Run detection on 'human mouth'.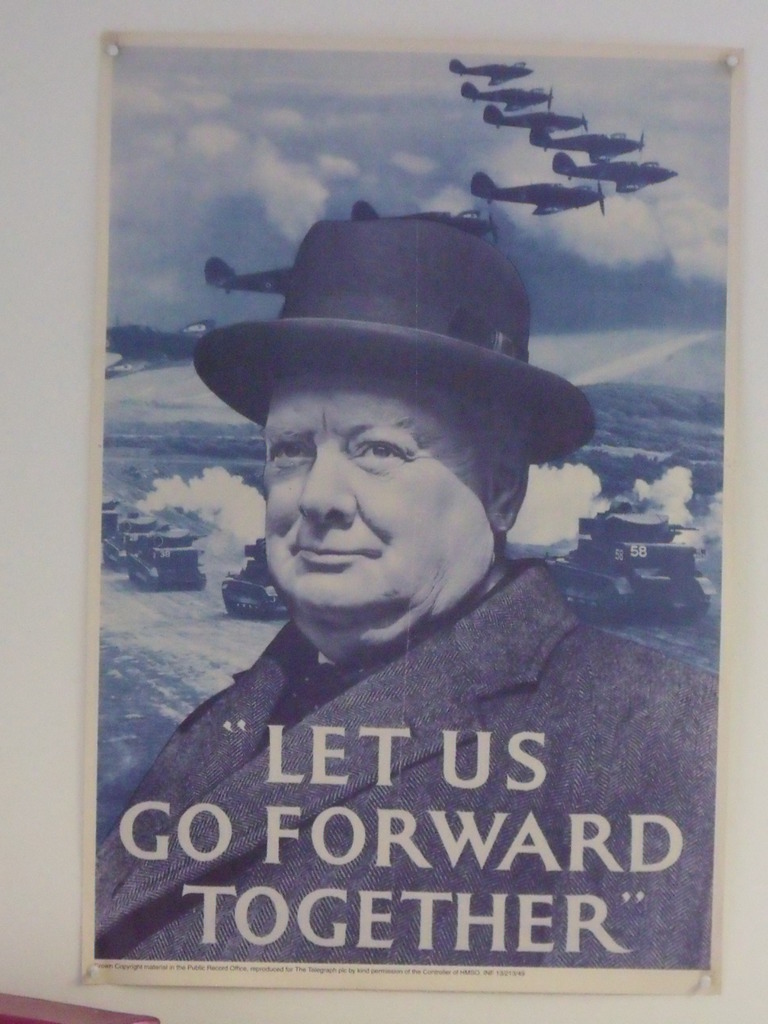
Result: bbox(290, 540, 375, 564).
